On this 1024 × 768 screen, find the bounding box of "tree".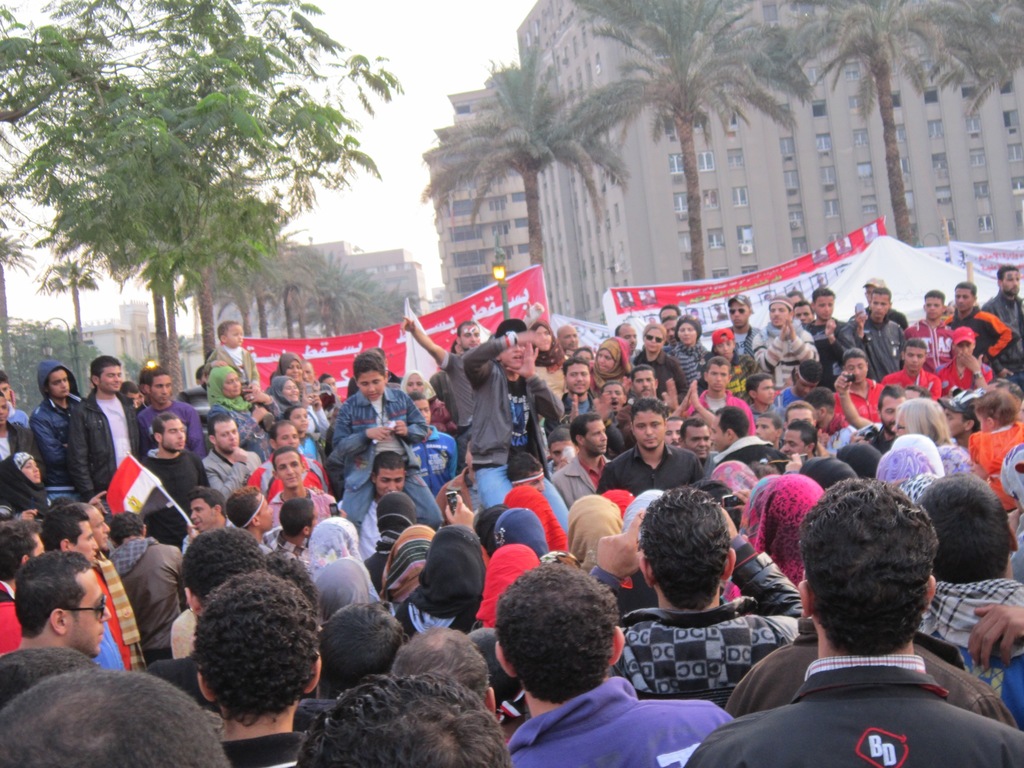
Bounding box: (890,0,1023,111).
